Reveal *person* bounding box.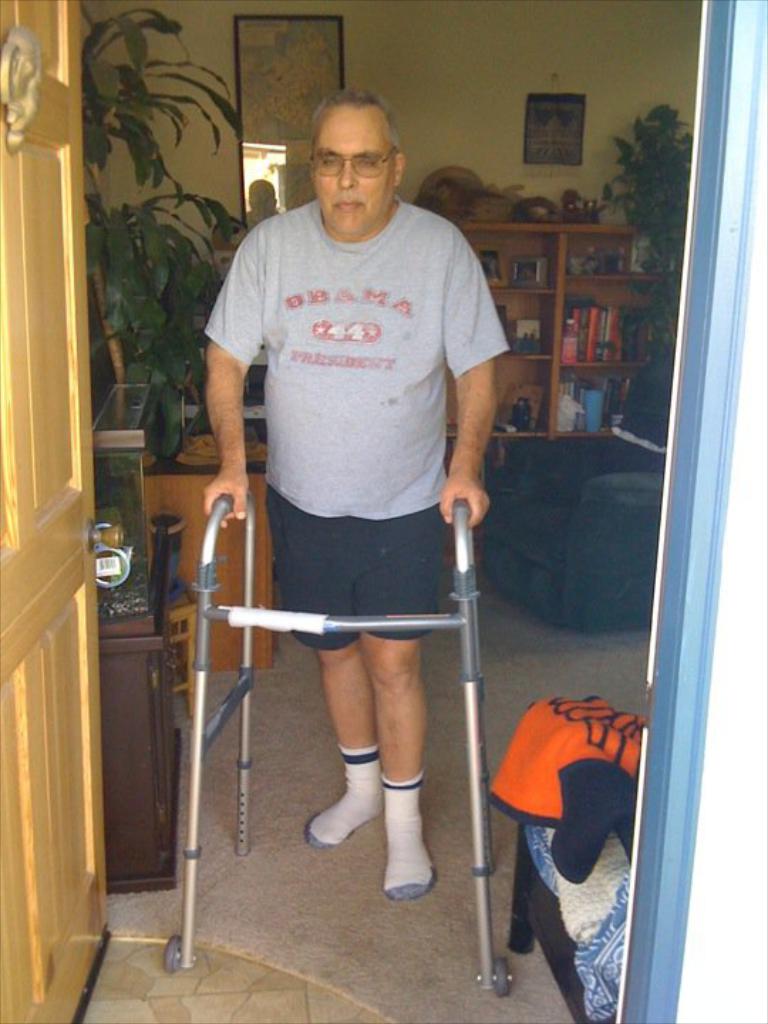
Revealed: [left=191, top=67, right=516, bottom=828].
